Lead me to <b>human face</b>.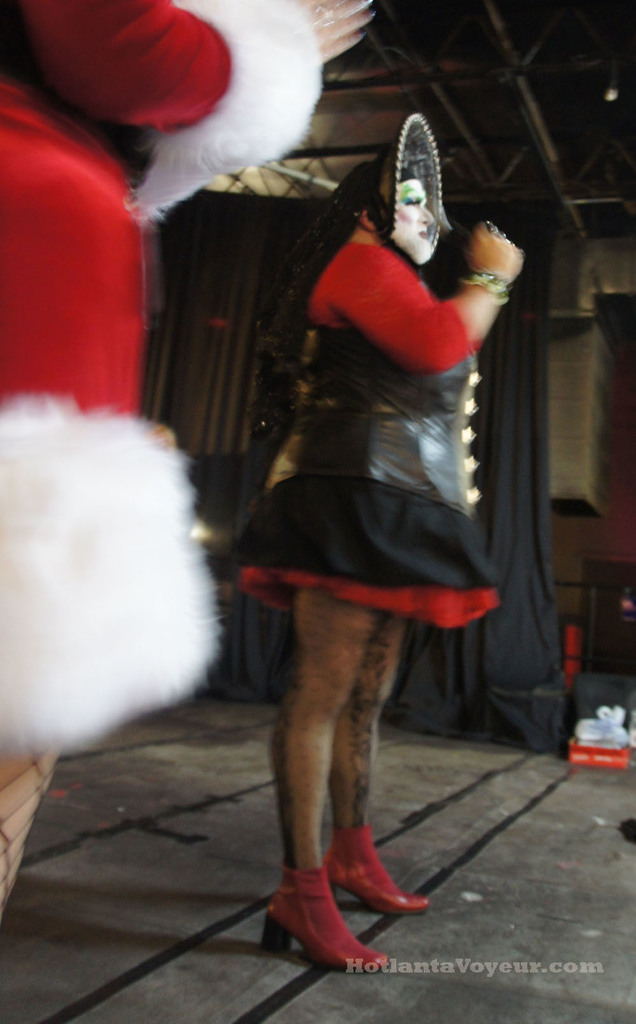
Lead to bbox(389, 179, 433, 263).
